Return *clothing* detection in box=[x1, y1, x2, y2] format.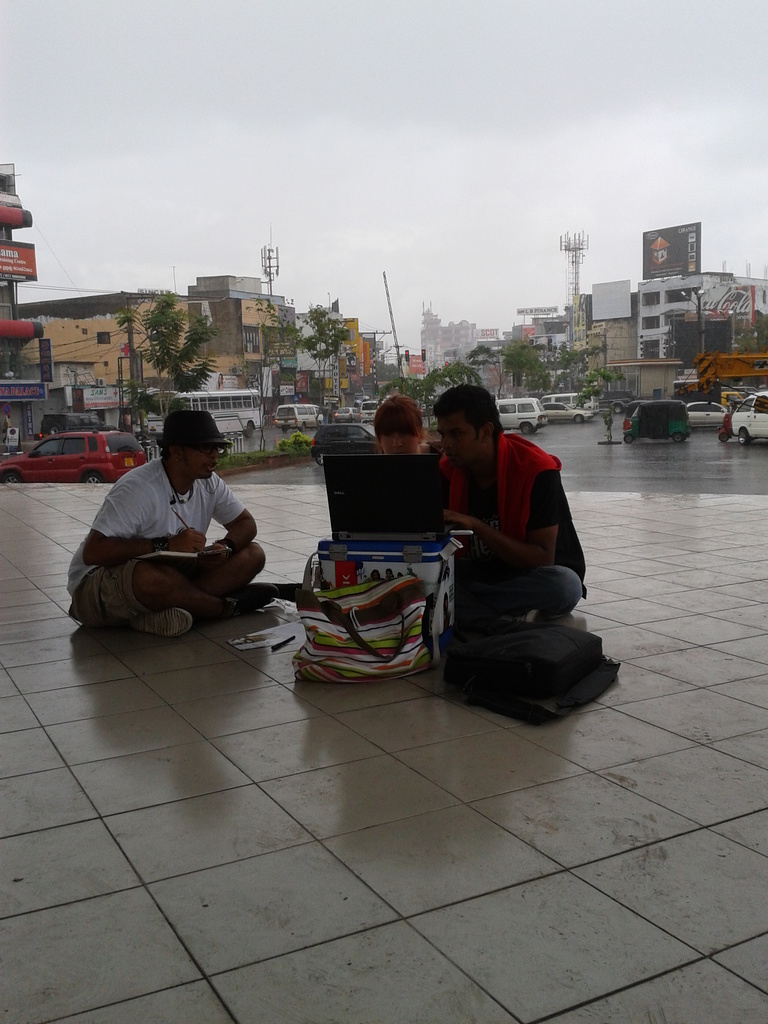
box=[83, 429, 271, 623].
